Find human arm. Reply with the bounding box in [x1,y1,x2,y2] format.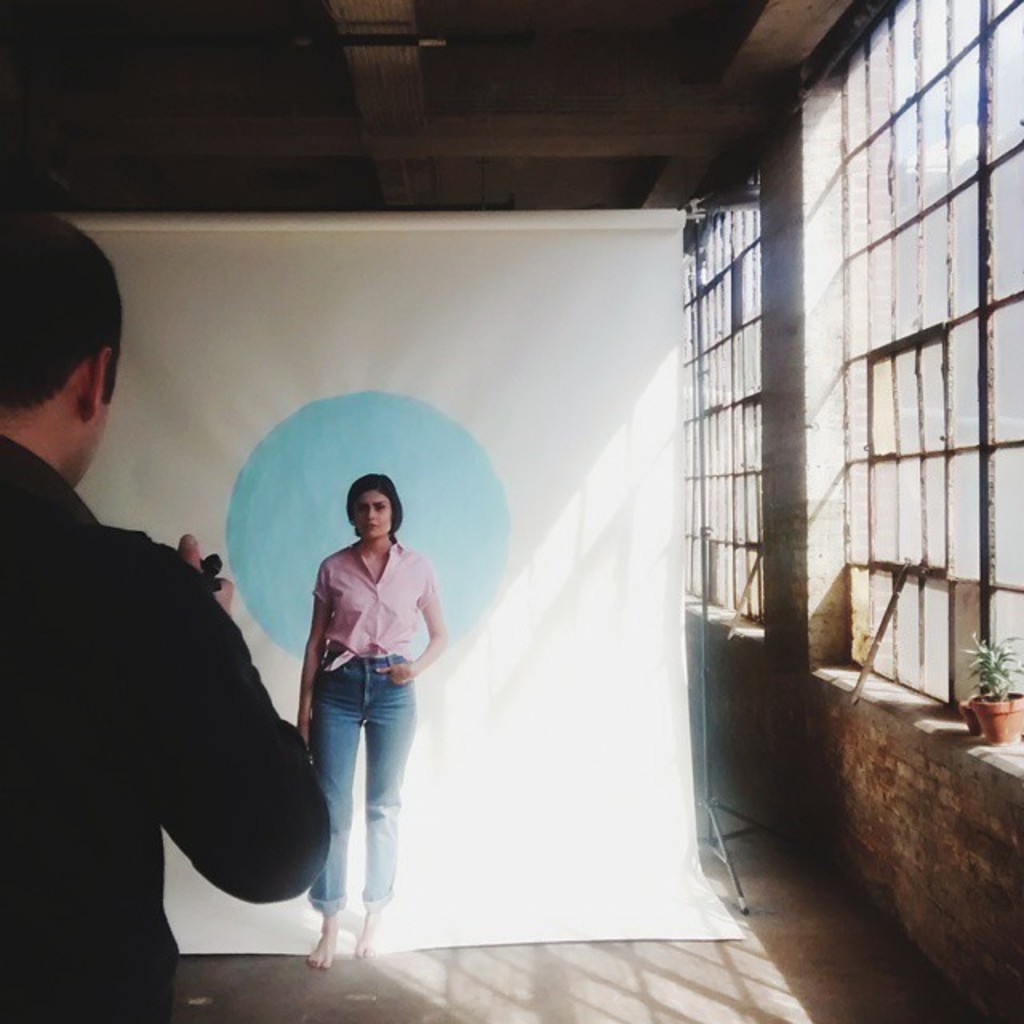
[371,552,445,690].
